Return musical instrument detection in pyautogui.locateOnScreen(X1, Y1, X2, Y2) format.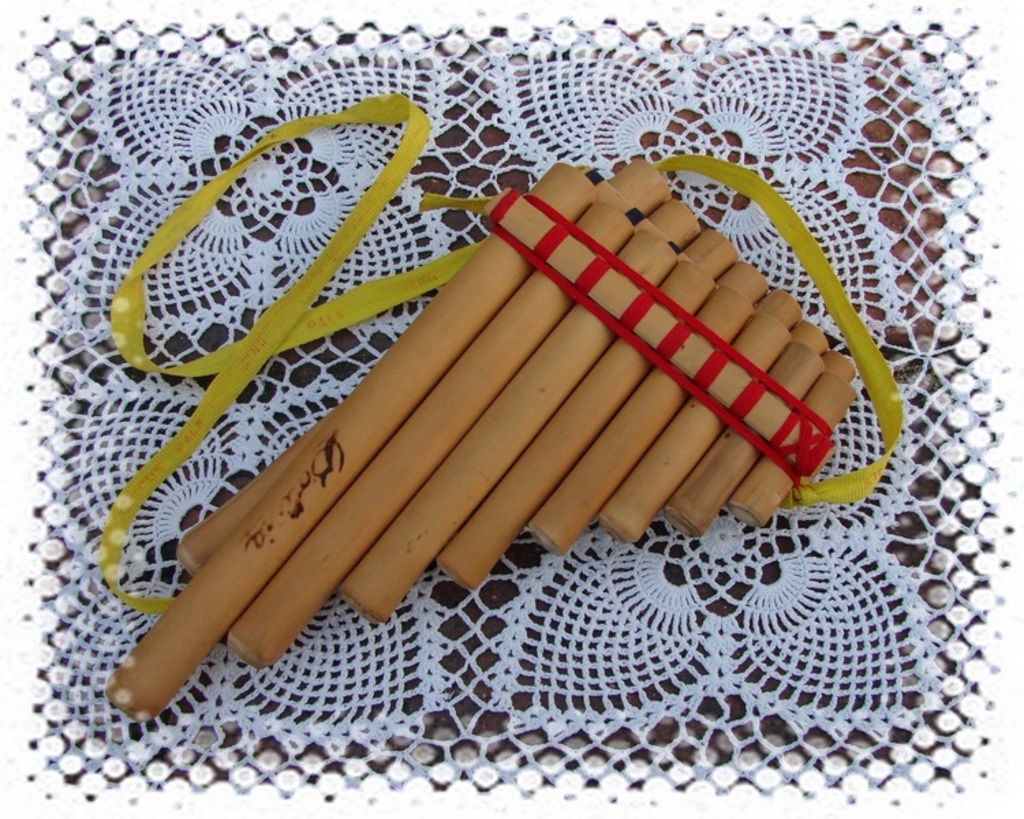
pyautogui.locateOnScreen(116, 168, 909, 639).
